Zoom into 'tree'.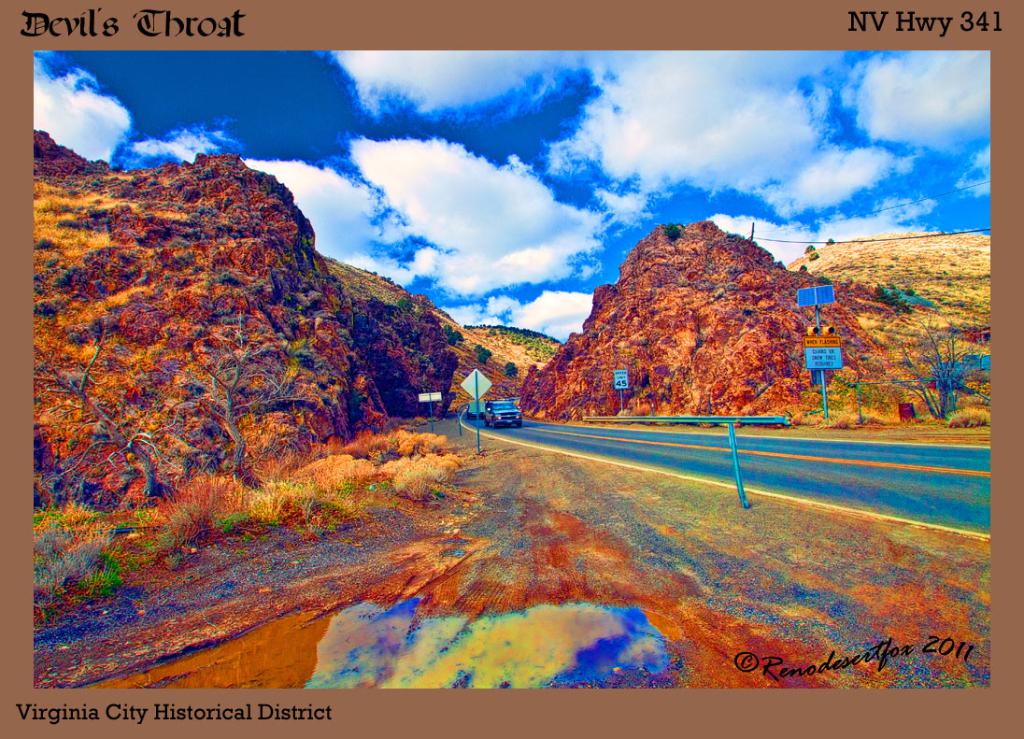
Zoom target: [x1=866, y1=310, x2=973, y2=419].
